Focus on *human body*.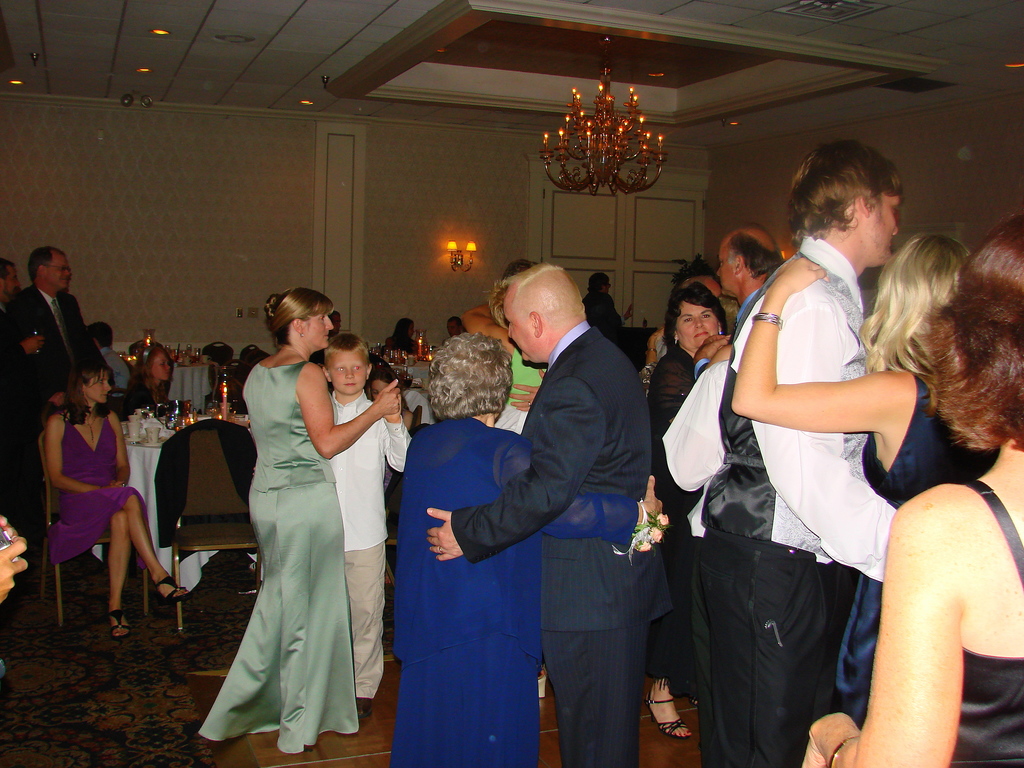
Focused at bbox=(384, 322, 411, 351).
